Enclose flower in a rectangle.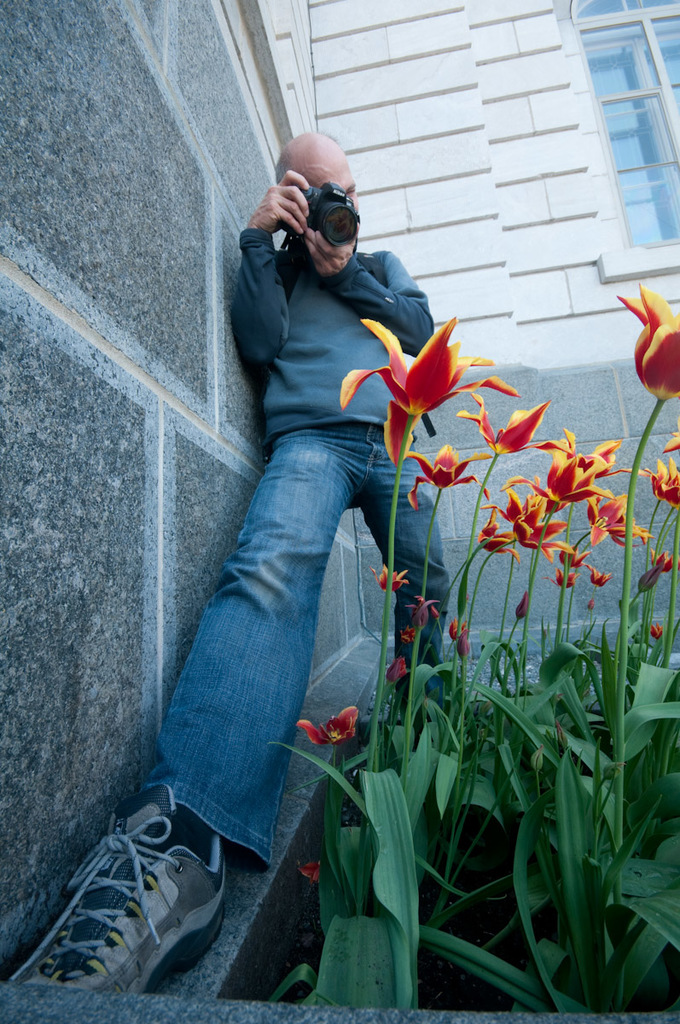
[x1=648, y1=547, x2=678, y2=581].
